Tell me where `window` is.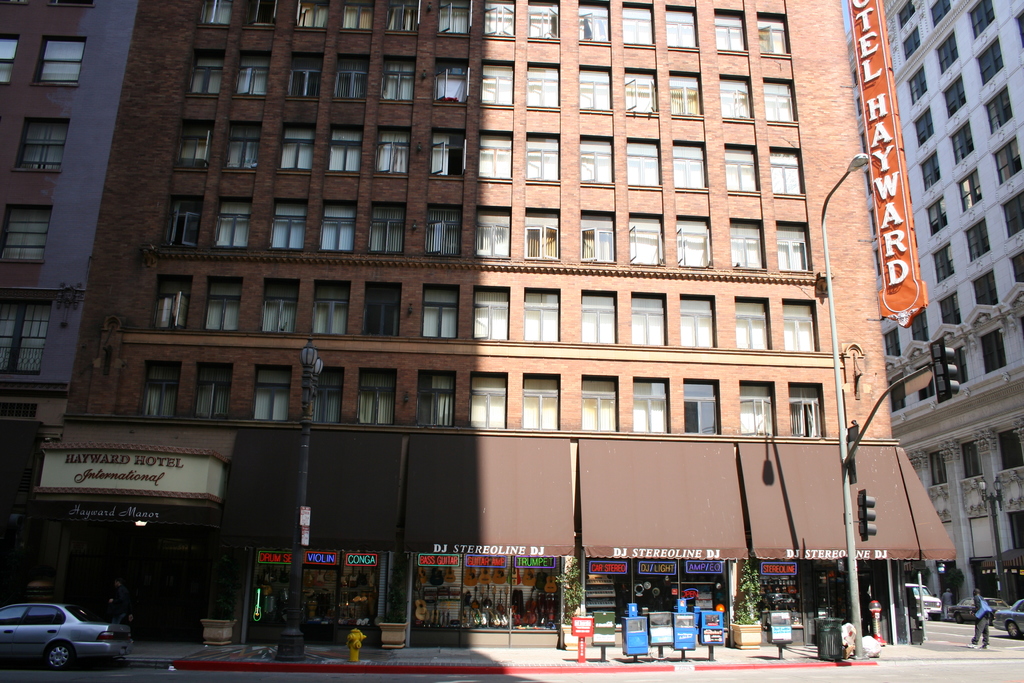
`window` is at (x1=624, y1=69, x2=656, y2=113).
